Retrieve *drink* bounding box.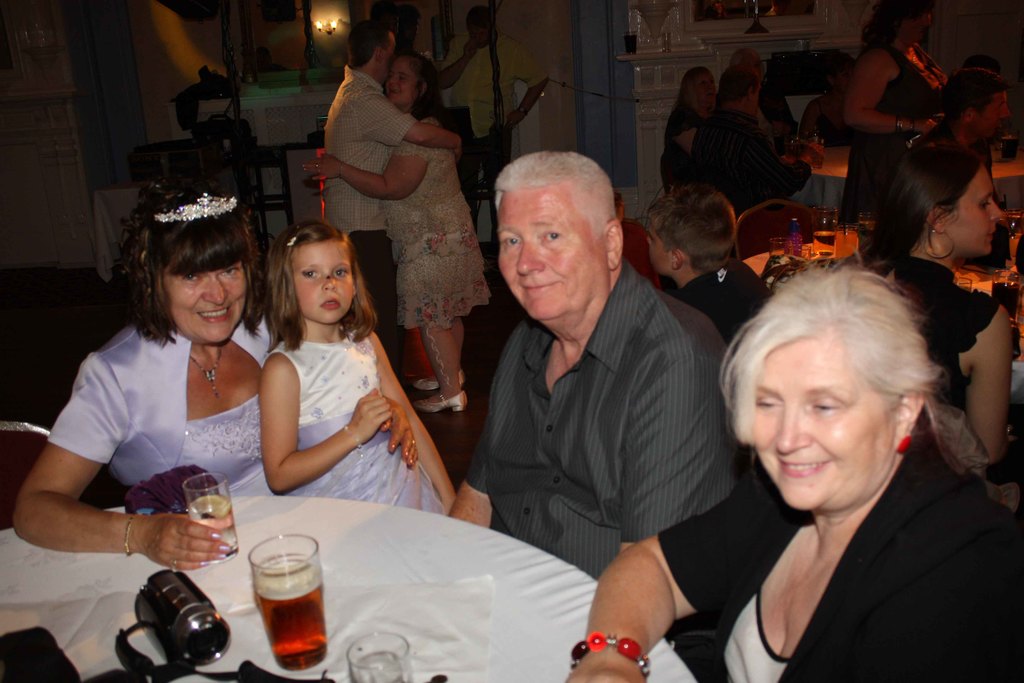
Bounding box: l=834, t=228, r=858, b=261.
